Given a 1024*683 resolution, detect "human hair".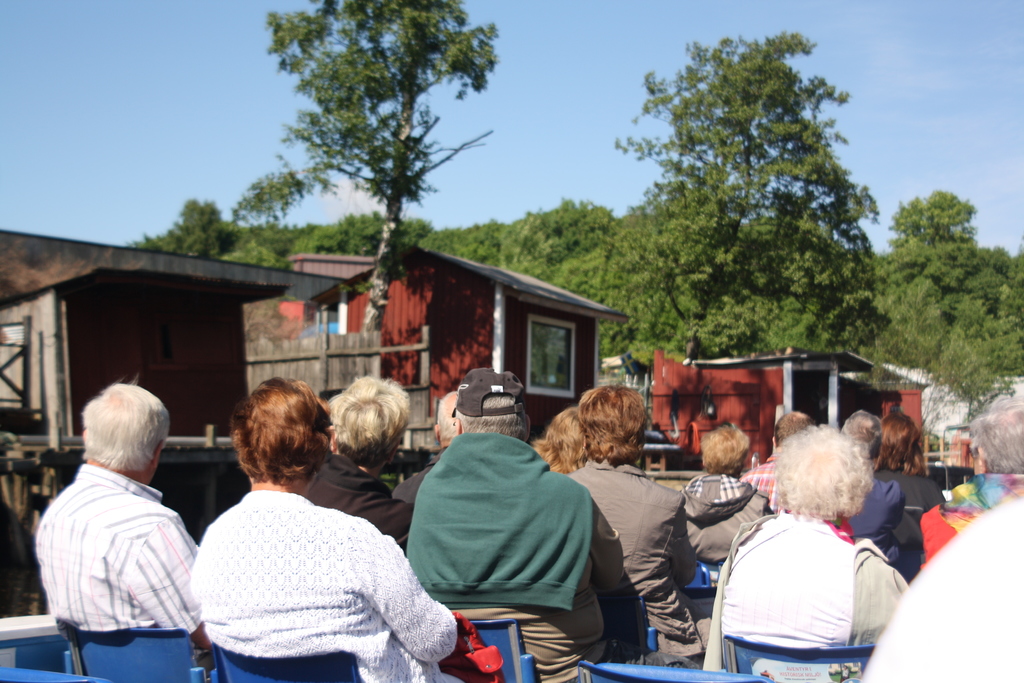
box(436, 391, 458, 445).
